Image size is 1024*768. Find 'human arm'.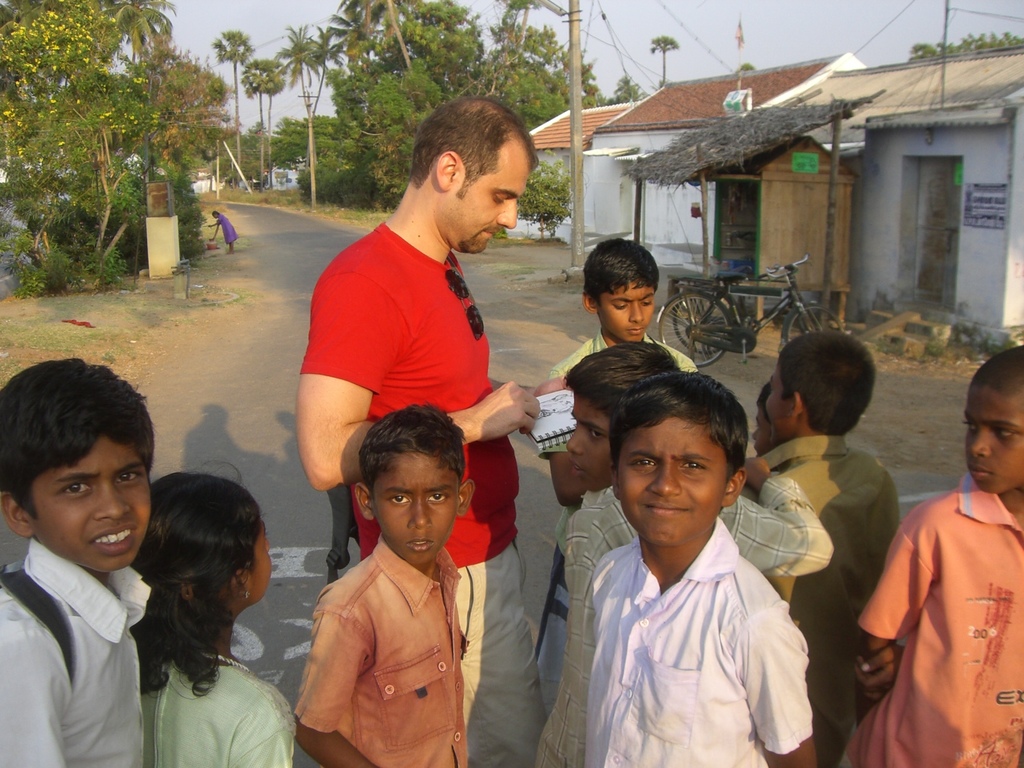
select_region(297, 283, 541, 491).
